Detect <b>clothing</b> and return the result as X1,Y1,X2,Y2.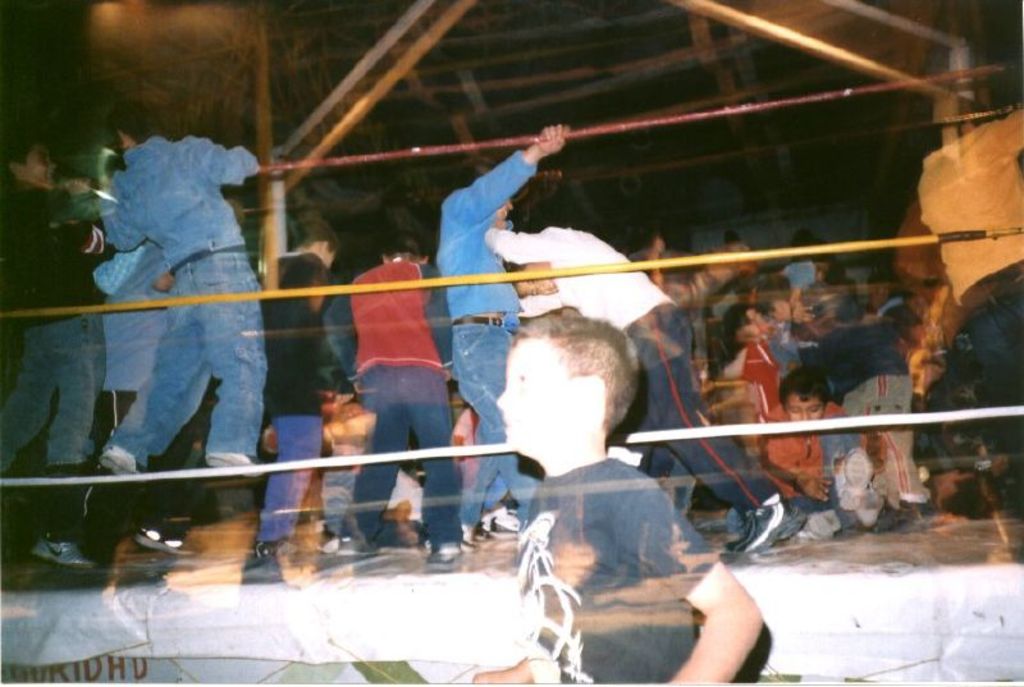
754,407,861,530.
